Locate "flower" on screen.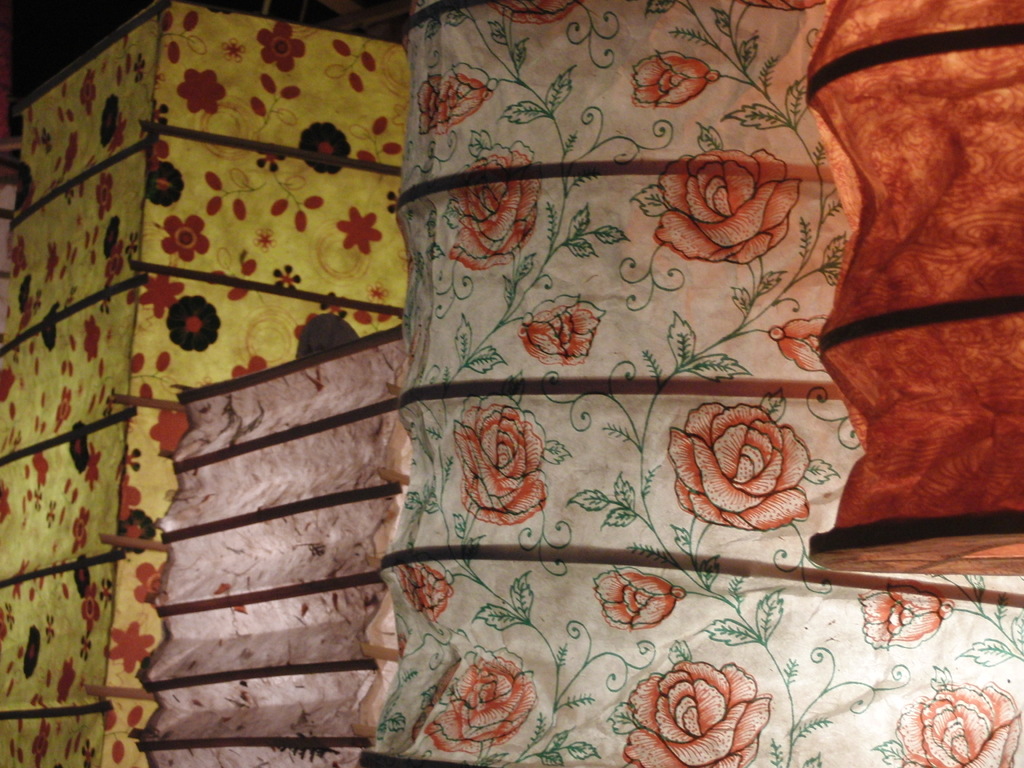
On screen at l=269, t=264, r=299, b=292.
